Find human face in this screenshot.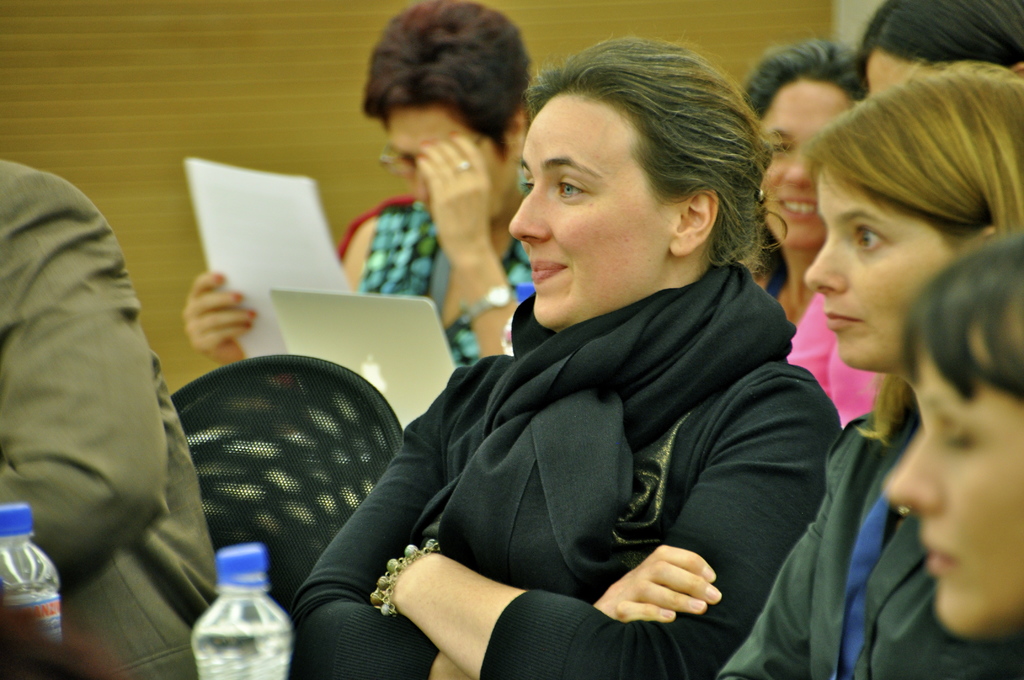
The bounding box for human face is [385,108,514,223].
